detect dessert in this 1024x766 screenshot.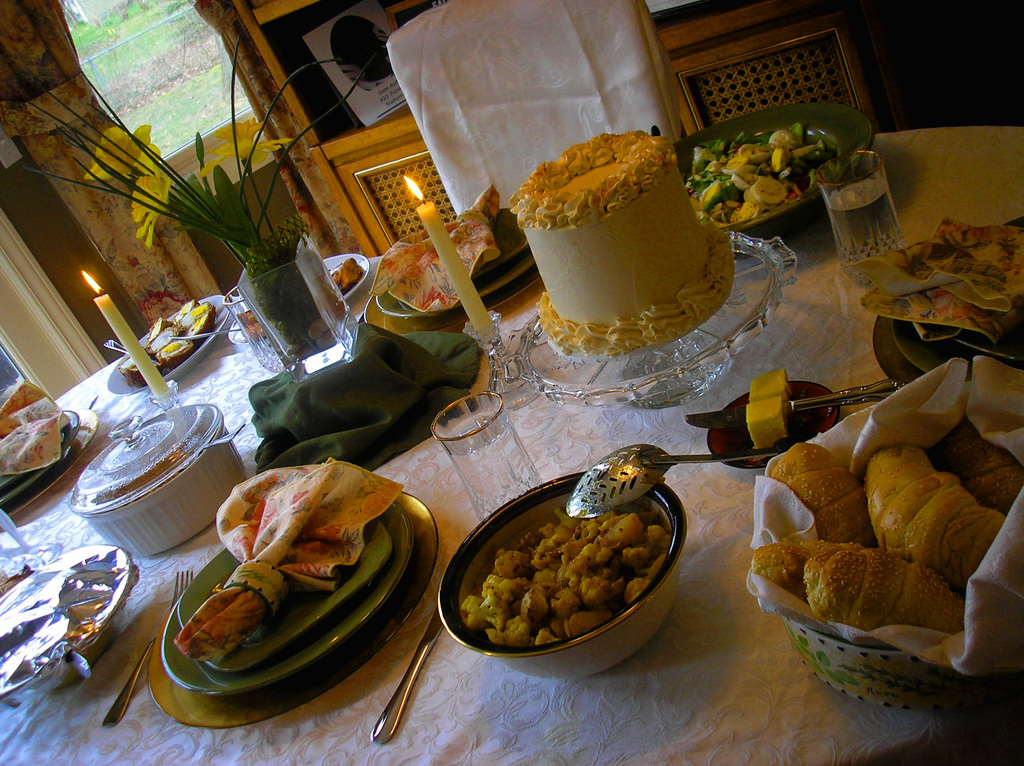
Detection: 498/127/724/332.
